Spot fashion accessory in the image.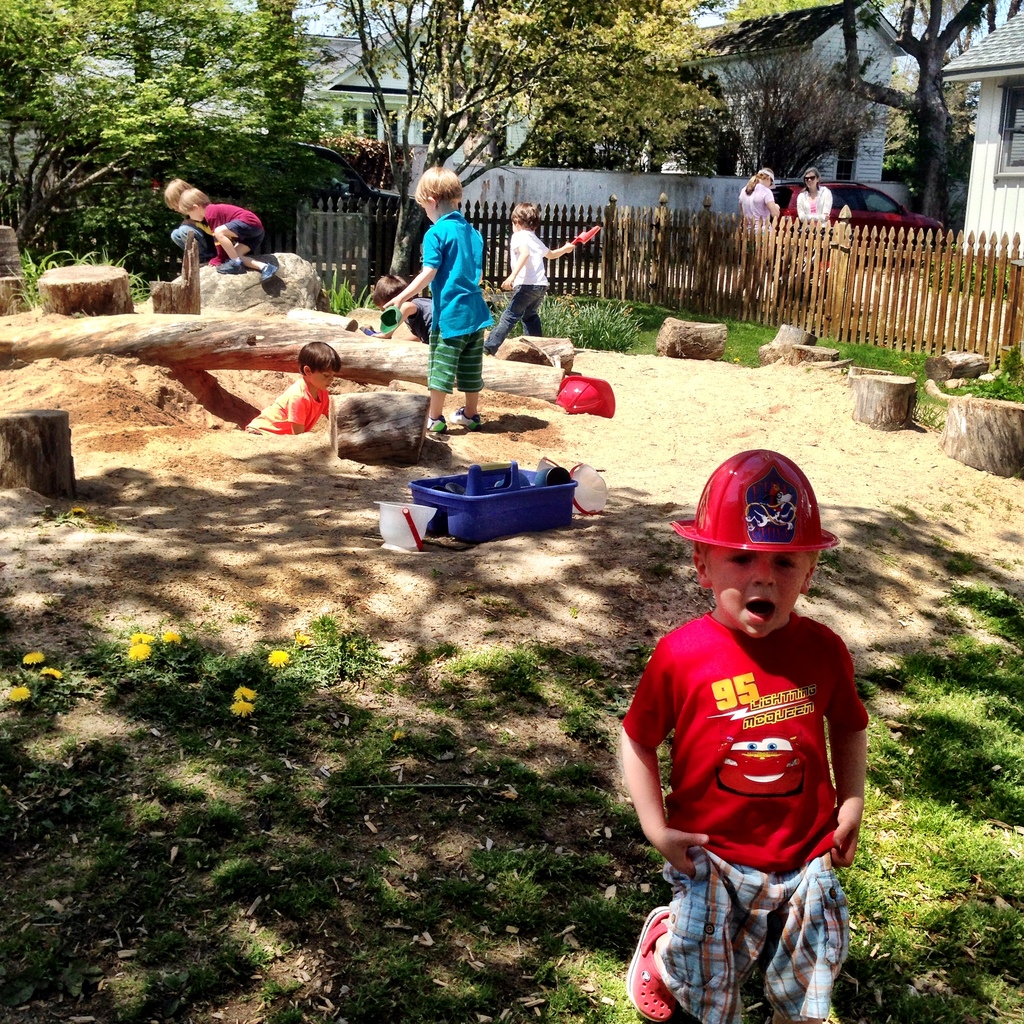
fashion accessory found at bbox=[800, 174, 820, 183].
